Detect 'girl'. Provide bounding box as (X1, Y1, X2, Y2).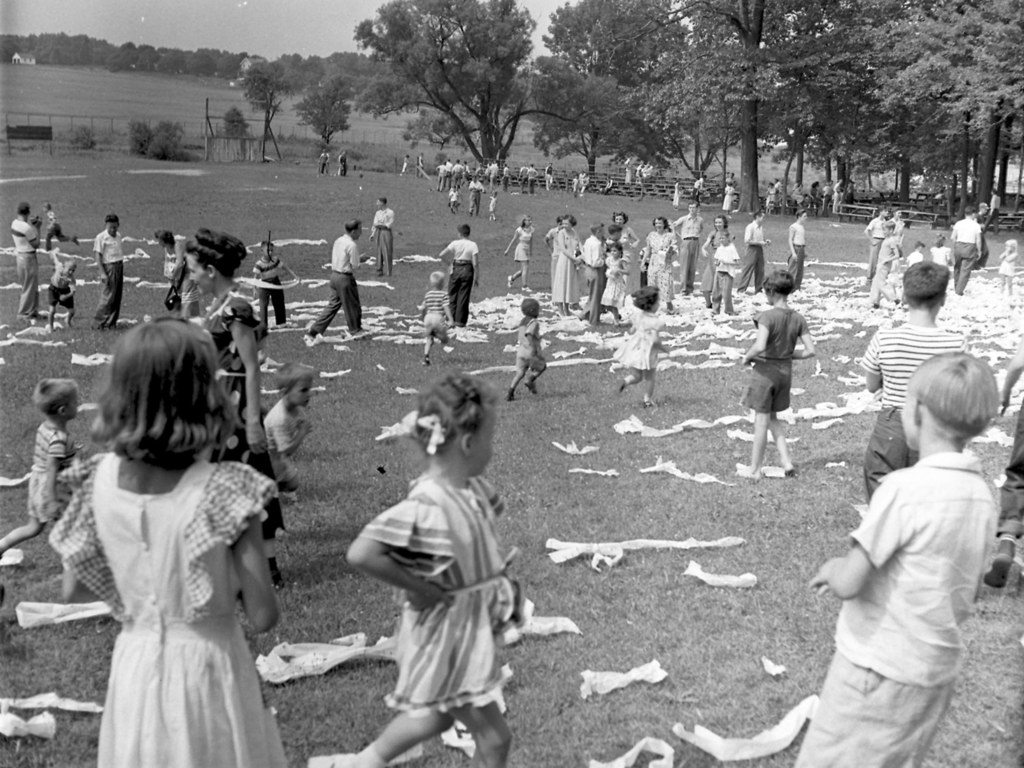
(342, 360, 532, 767).
